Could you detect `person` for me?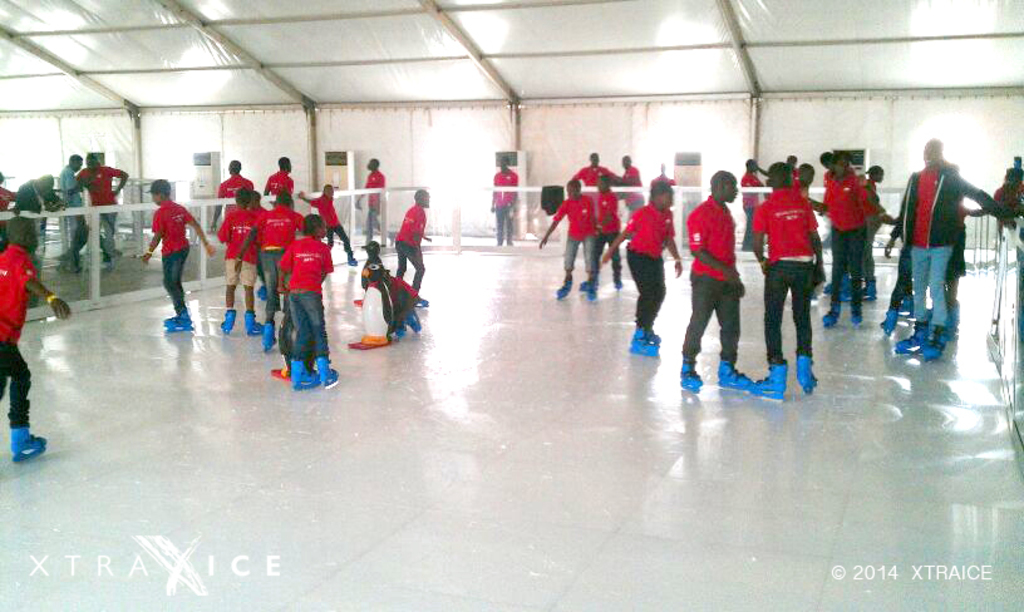
Detection result: bbox=[680, 167, 757, 394].
